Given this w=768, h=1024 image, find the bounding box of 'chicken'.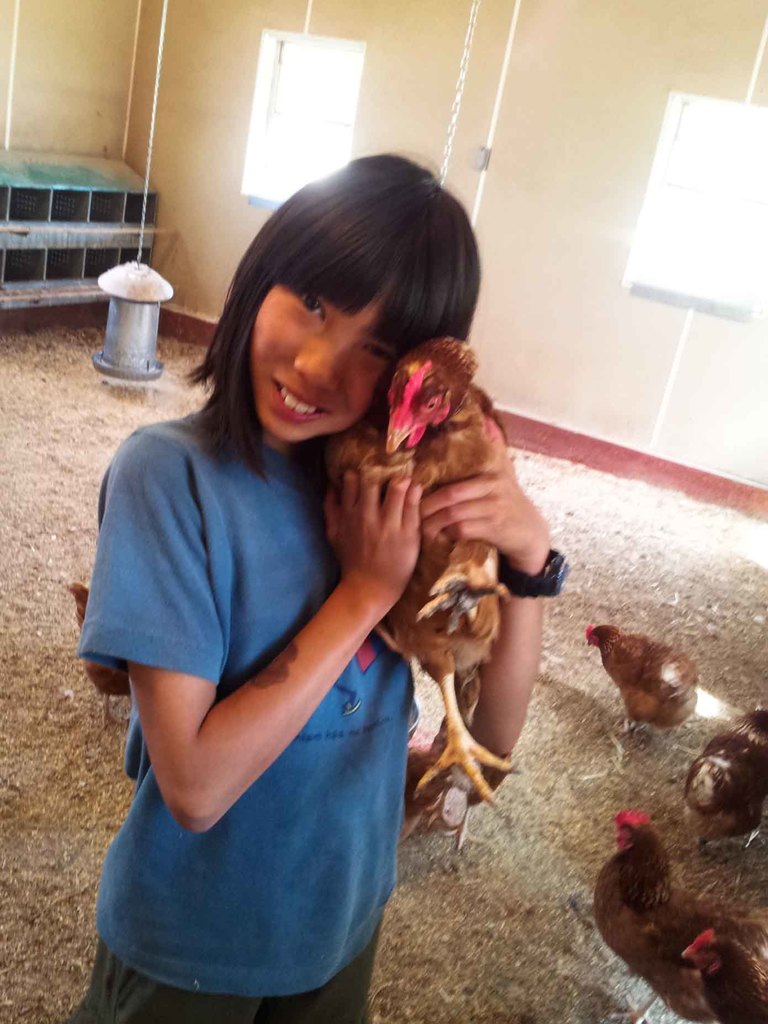
region(54, 576, 135, 739).
